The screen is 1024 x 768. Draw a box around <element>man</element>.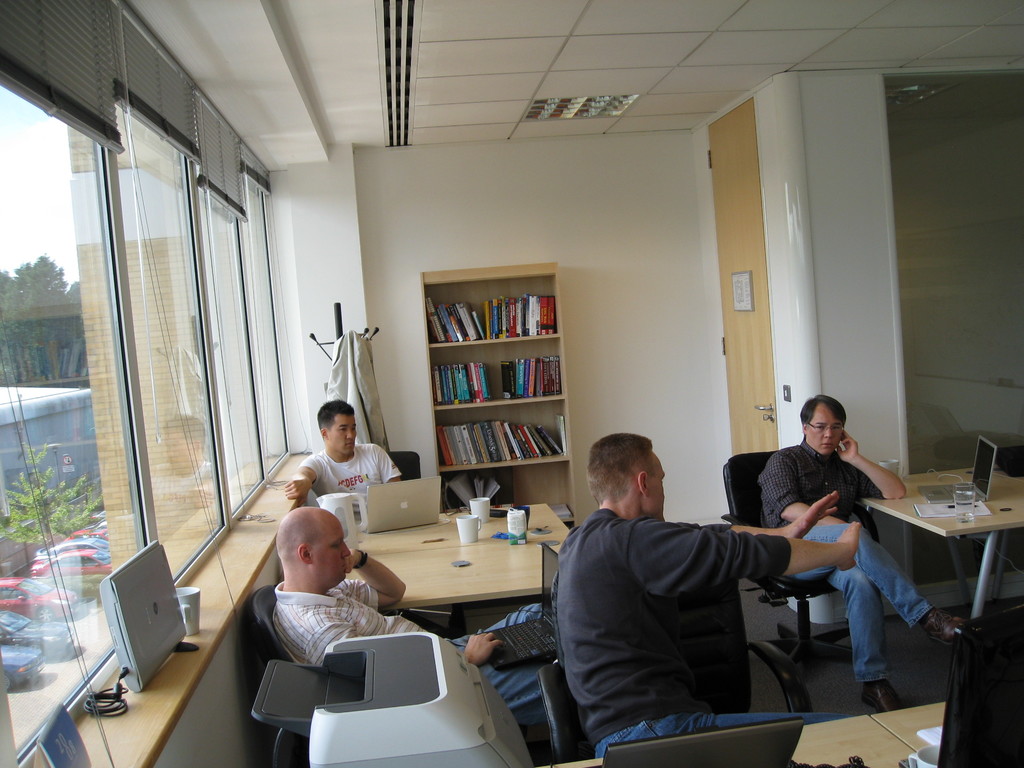
528 436 845 753.
